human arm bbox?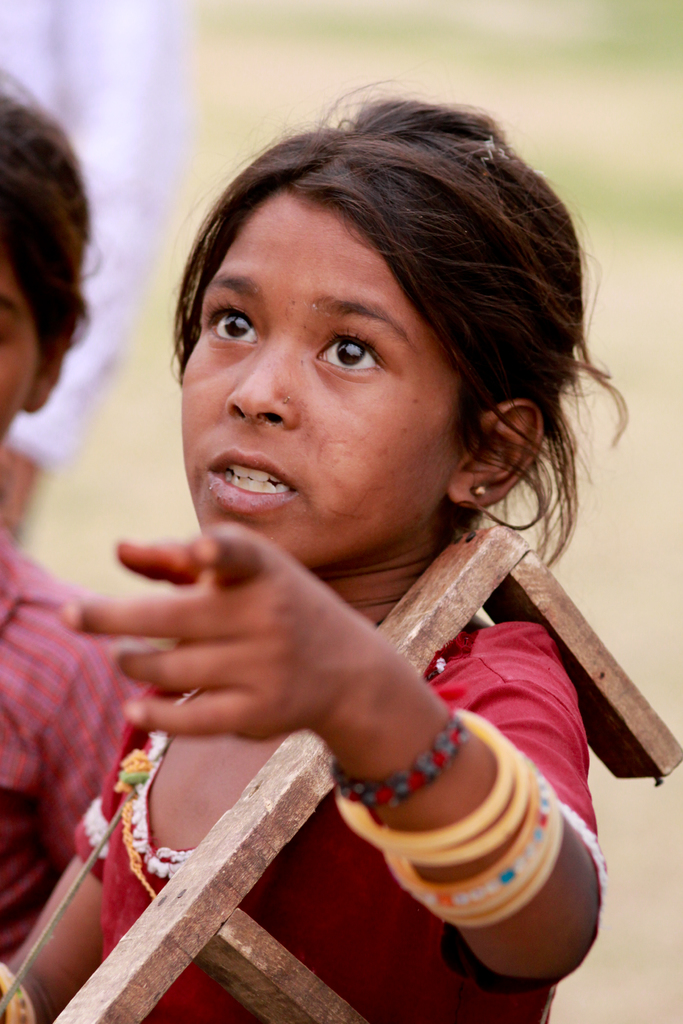
0, 749, 113, 1023
